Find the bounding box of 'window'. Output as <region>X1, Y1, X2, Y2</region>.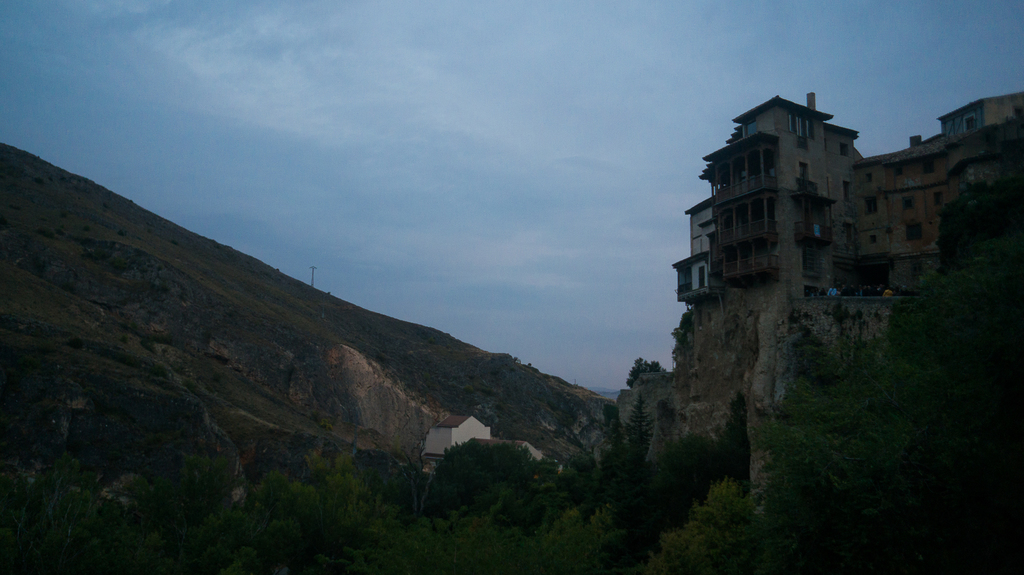
<region>796, 138, 807, 149</region>.
